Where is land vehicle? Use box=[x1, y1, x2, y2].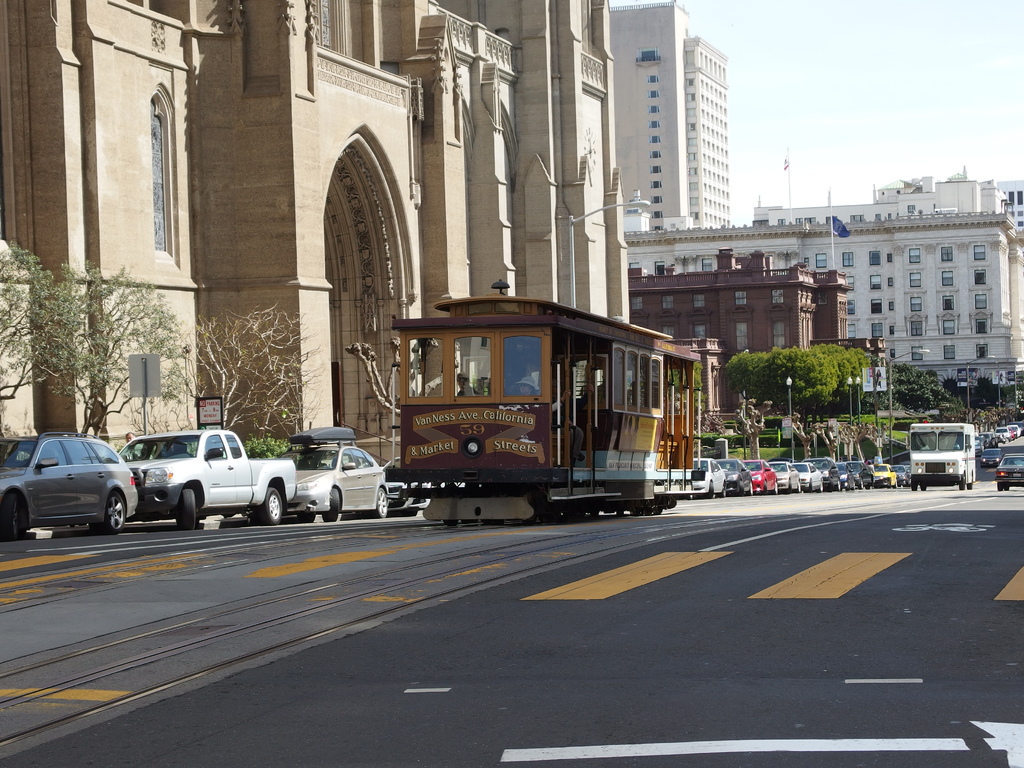
box=[1018, 426, 1023, 434].
